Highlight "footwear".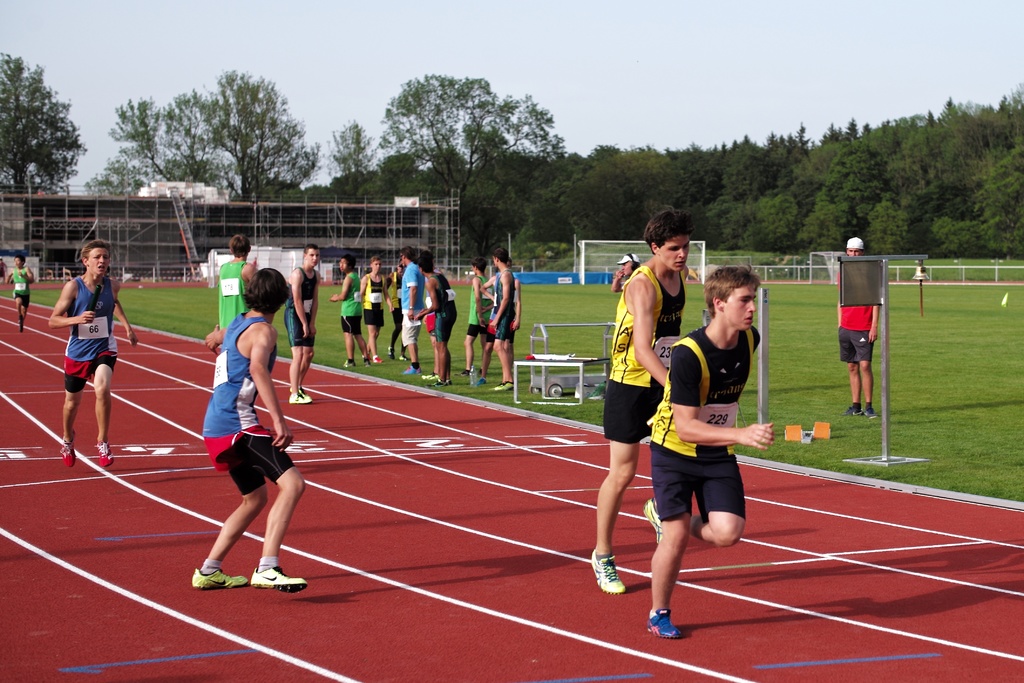
Highlighted region: 460, 367, 468, 375.
